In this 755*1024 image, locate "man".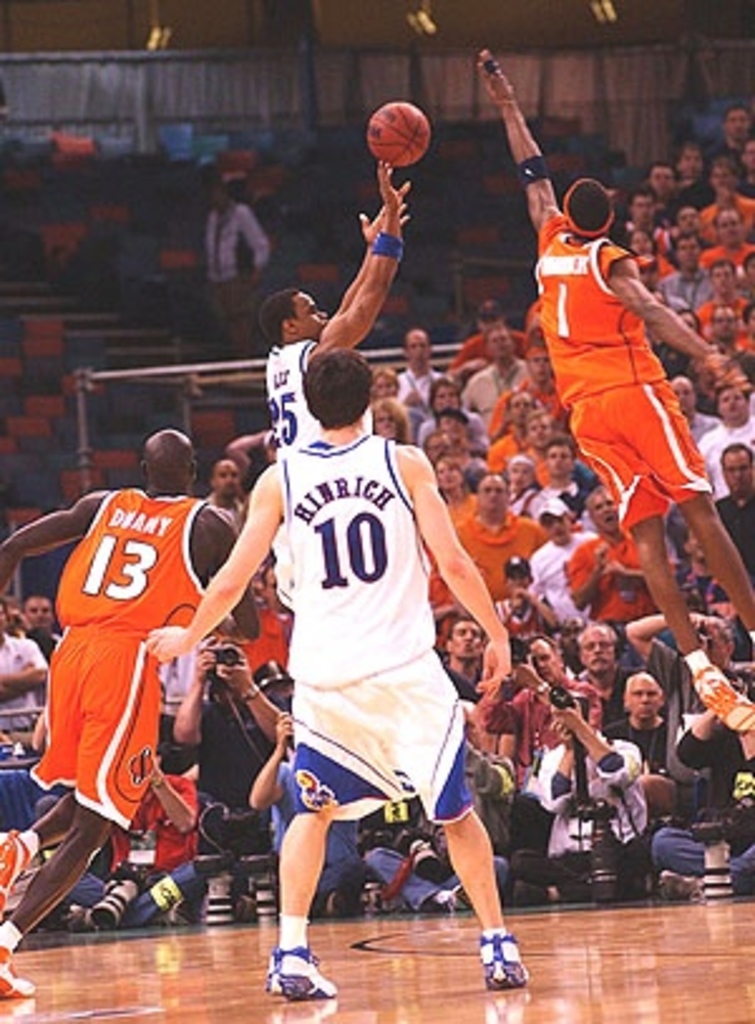
Bounding box: bbox=(576, 624, 639, 720).
